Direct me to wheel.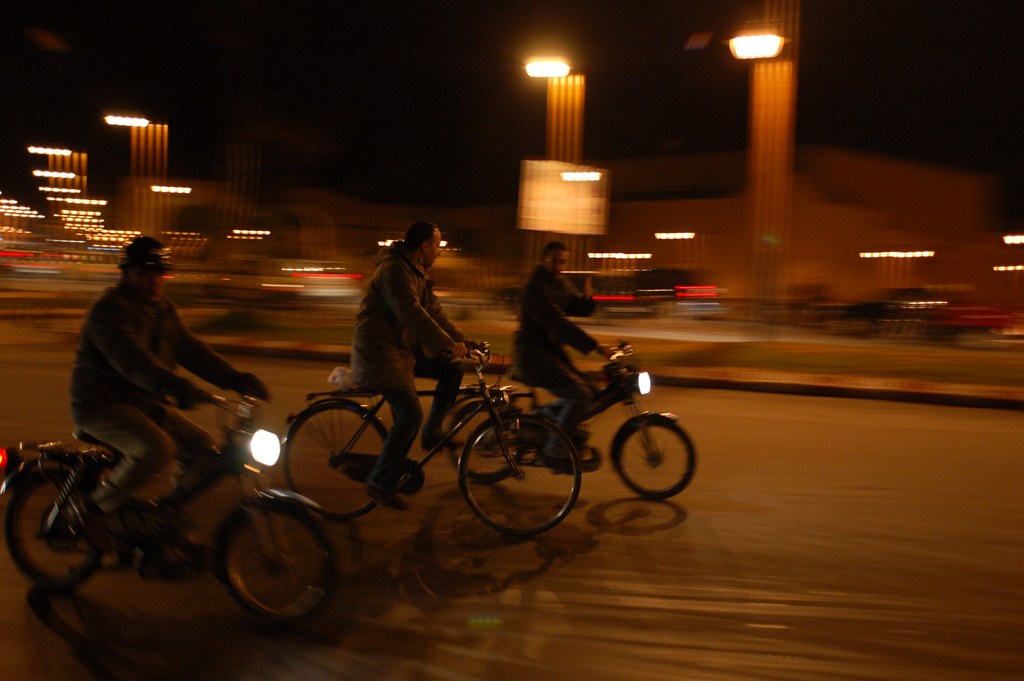
Direction: {"x1": 618, "y1": 416, "x2": 696, "y2": 500}.
